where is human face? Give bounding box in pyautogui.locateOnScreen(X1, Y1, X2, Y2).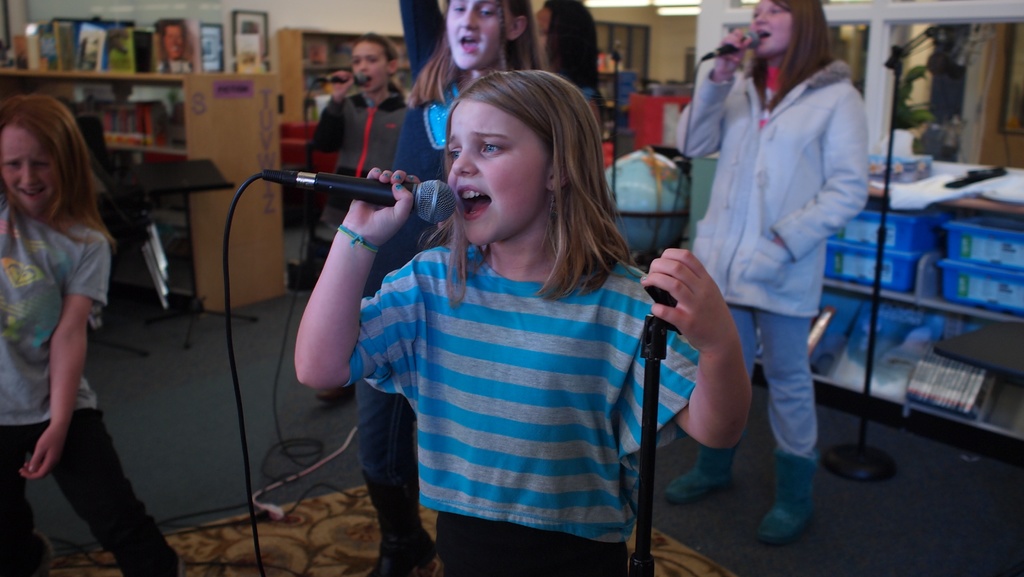
pyautogui.locateOnScreen(0, 125, 60, 207).
